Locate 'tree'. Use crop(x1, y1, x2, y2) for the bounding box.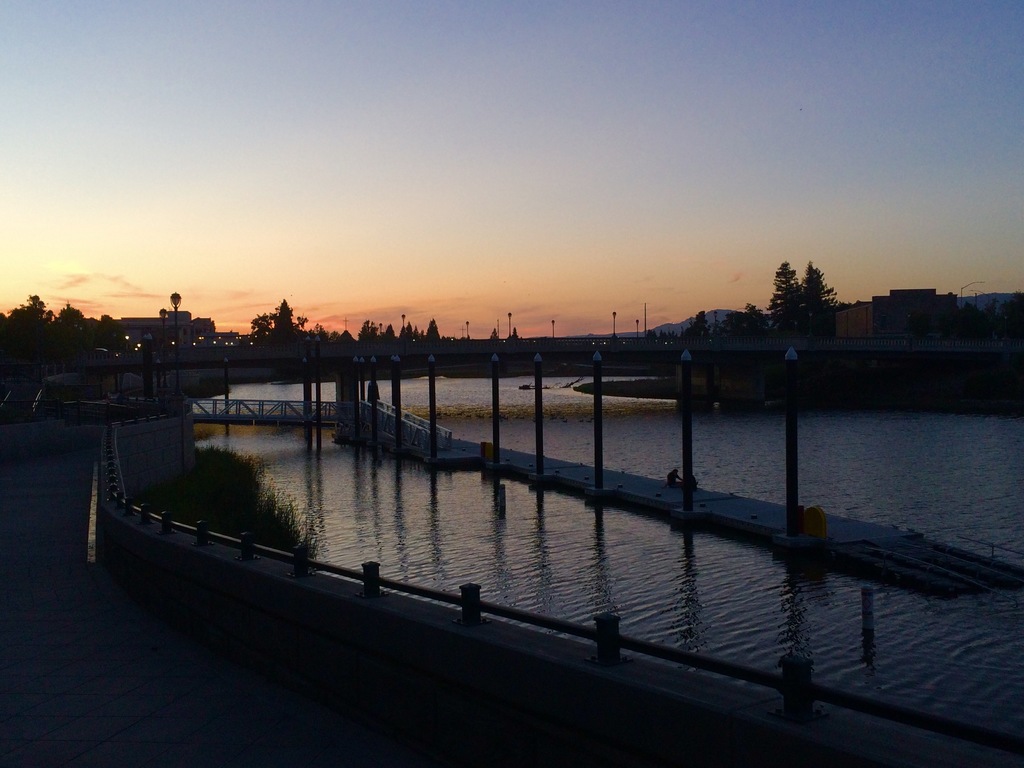
crop(250, 294, 310, 344).
